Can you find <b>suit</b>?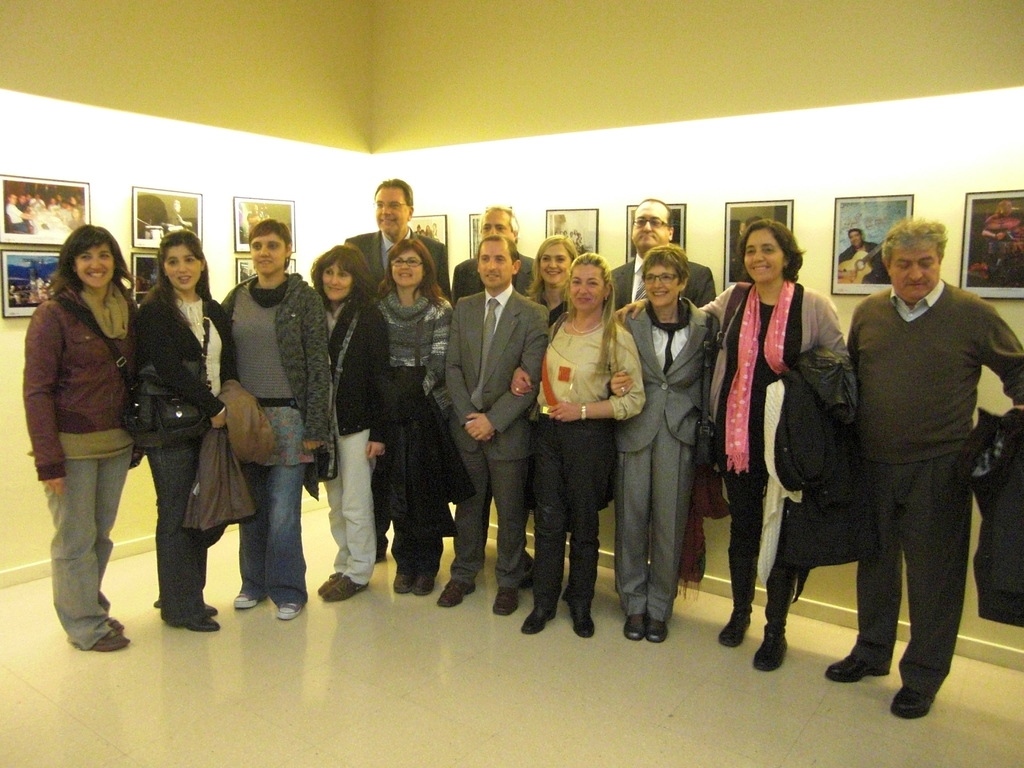
Yes, bounding box: region(445, 285, 549, 593).
